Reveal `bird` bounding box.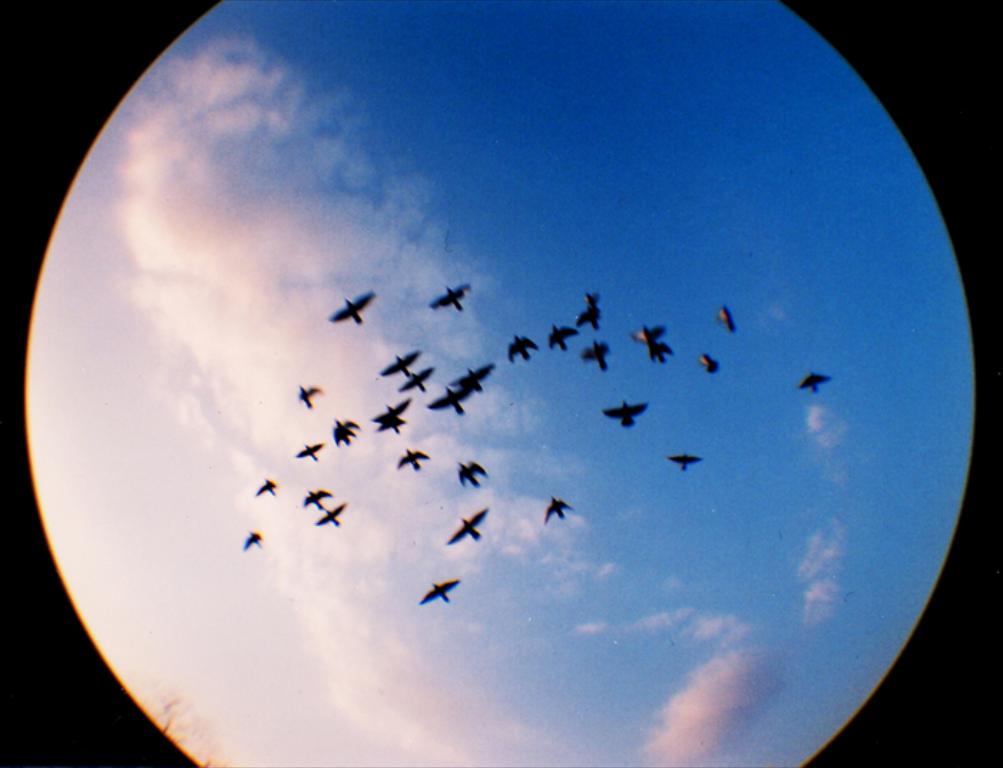
Revealed: Rect(430, 281, 480, 315).
